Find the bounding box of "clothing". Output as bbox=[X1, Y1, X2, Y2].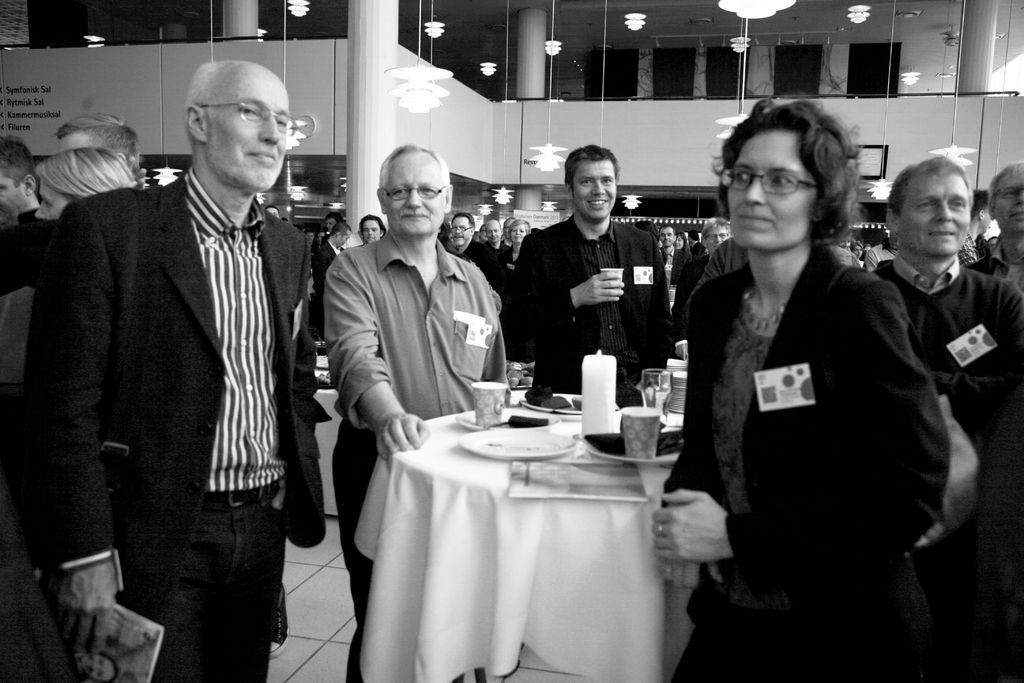
bbox=[185, 168, 270, 498].
